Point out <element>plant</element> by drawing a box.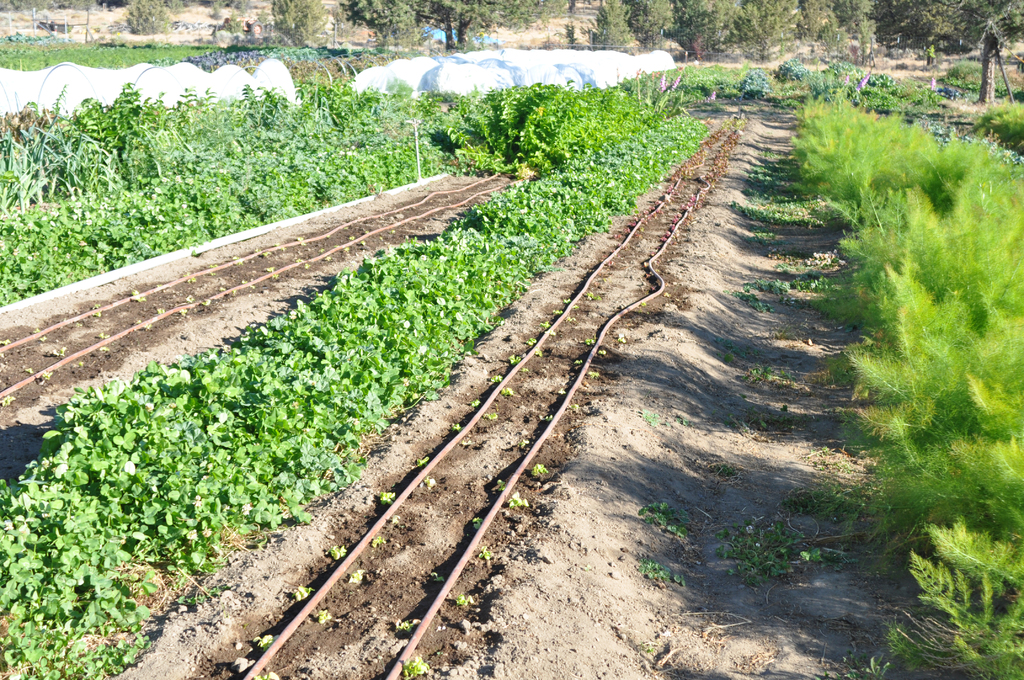
bbox=(522, 437, 531, 450).
